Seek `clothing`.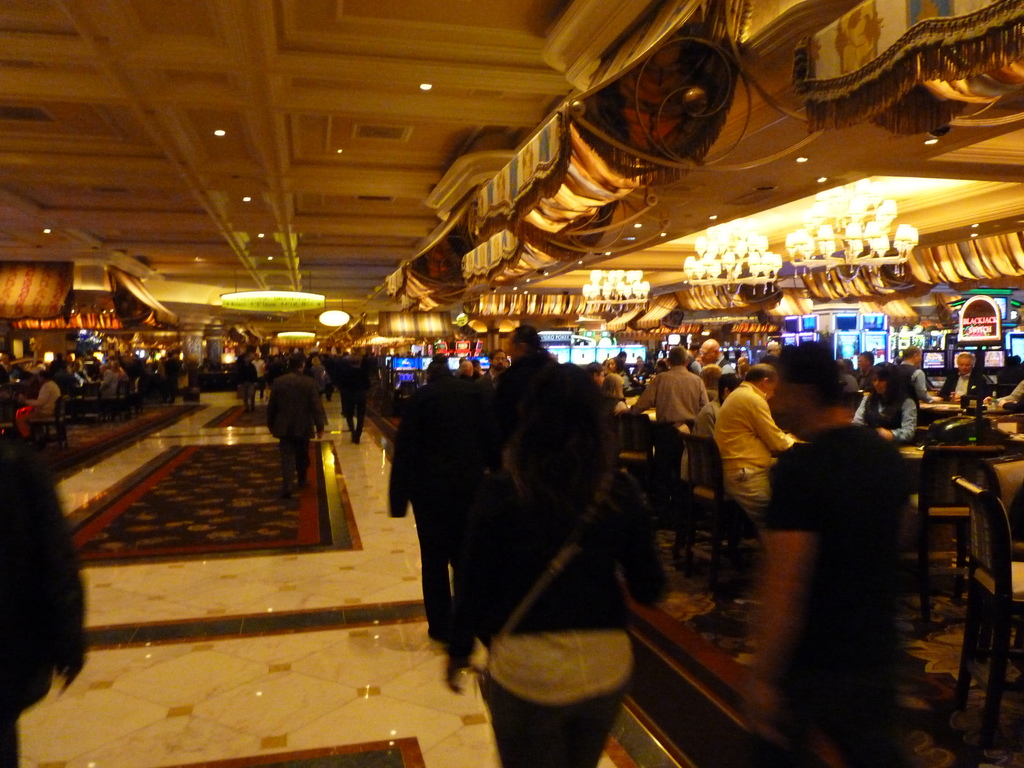
bbox=(637, 356, 655, 381).
